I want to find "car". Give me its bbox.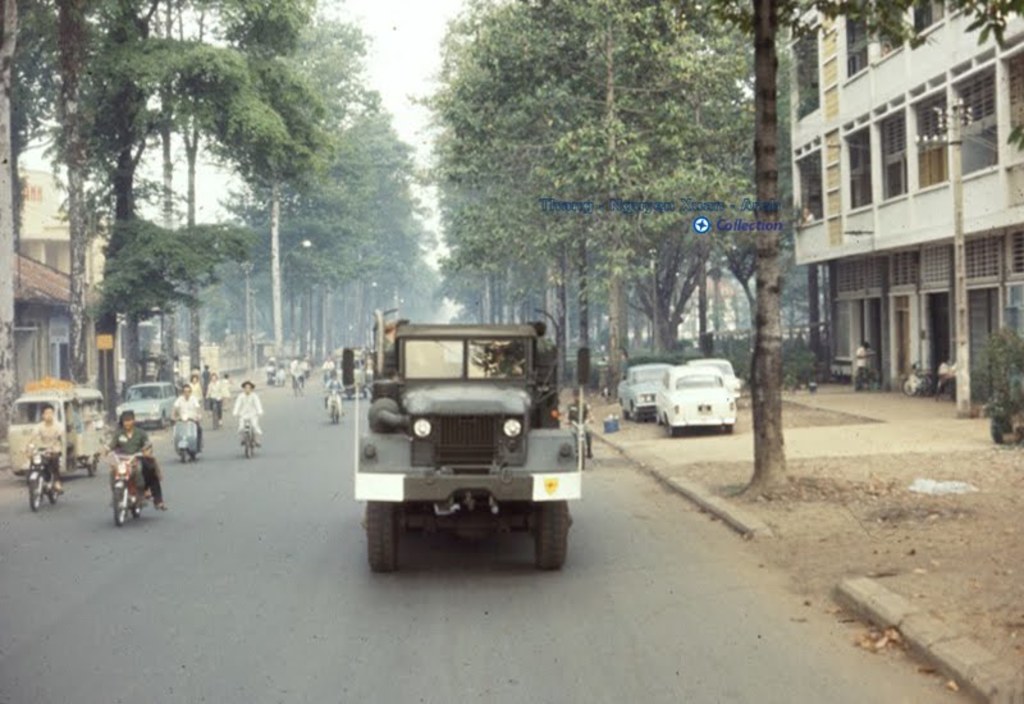
crop(617, 364, 673, 421).
